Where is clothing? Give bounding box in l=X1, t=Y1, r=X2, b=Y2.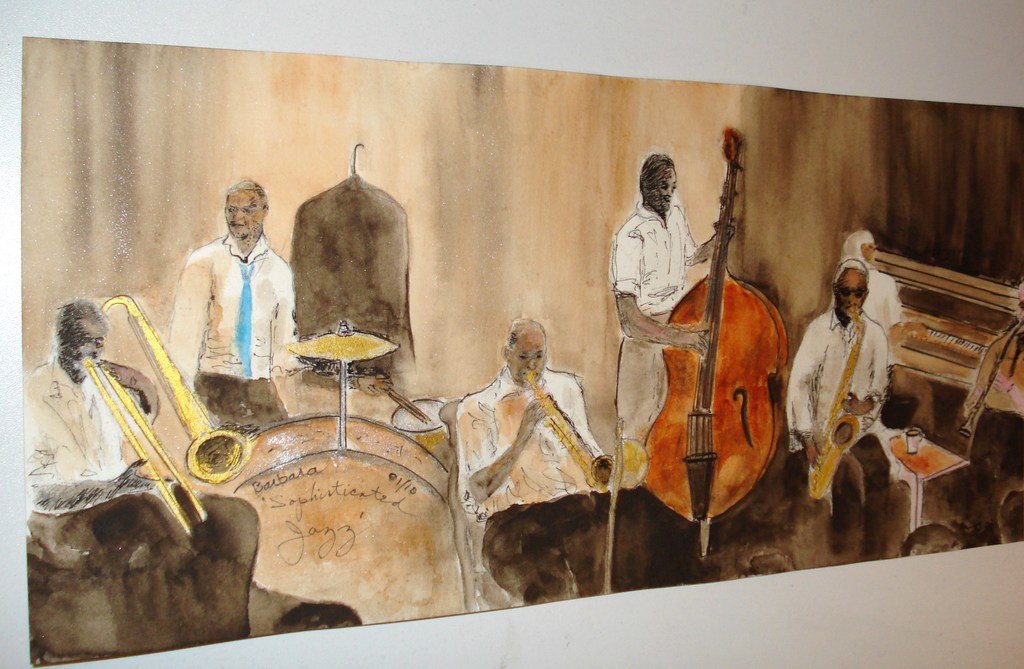
l=456, t=373, r=612, b=528.
